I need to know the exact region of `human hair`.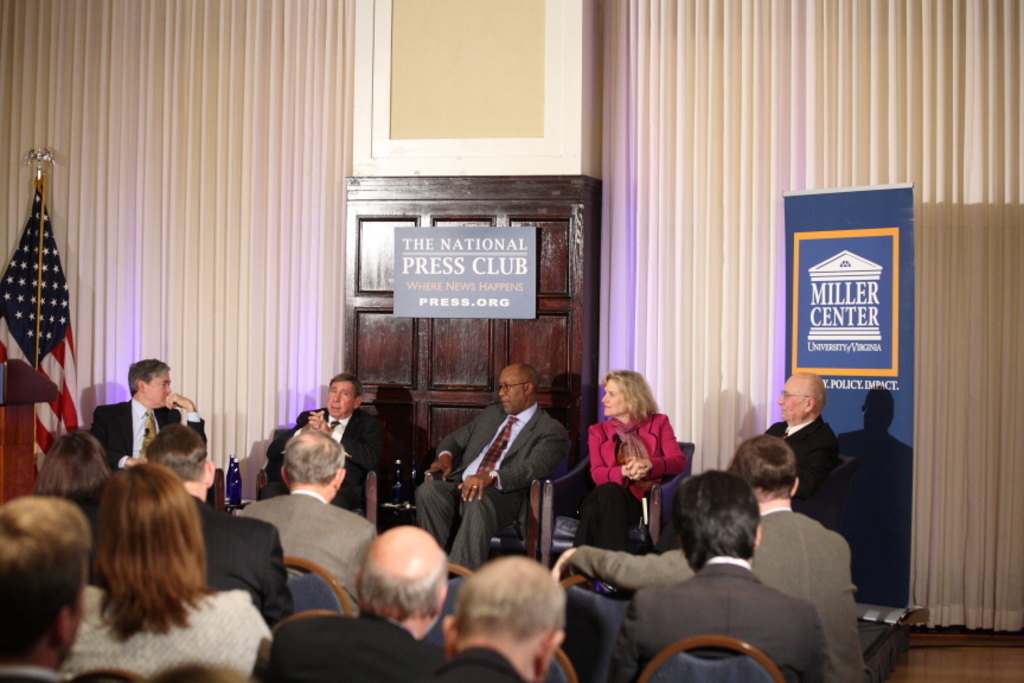
Region: locate(603, 372, 661, 428).
